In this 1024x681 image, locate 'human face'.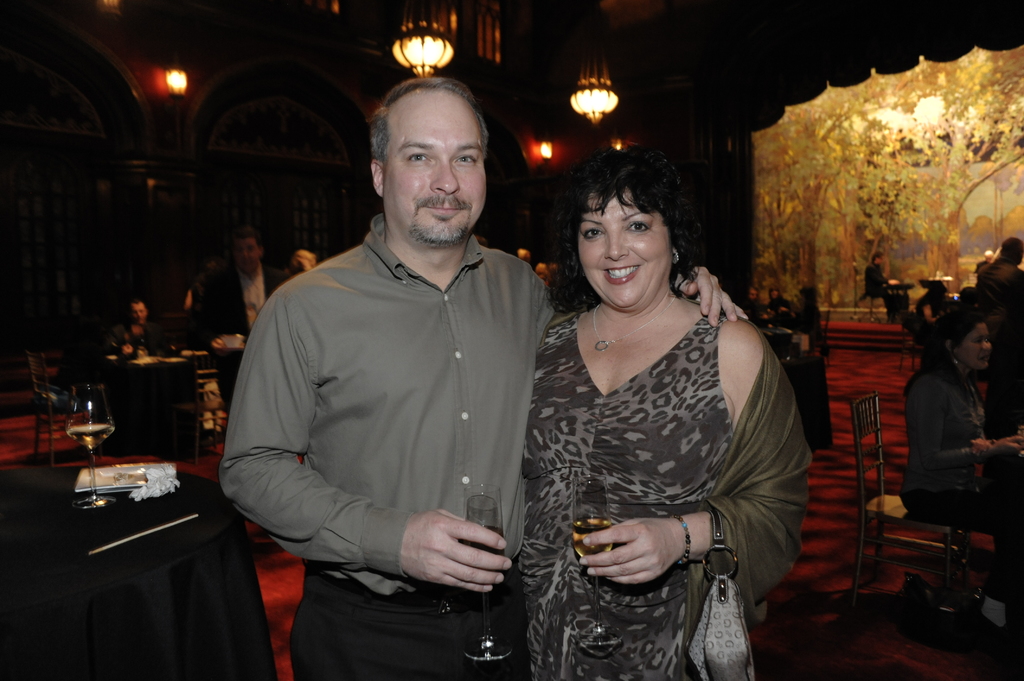
Bounding box: detection(235, 237, 260, 269).
